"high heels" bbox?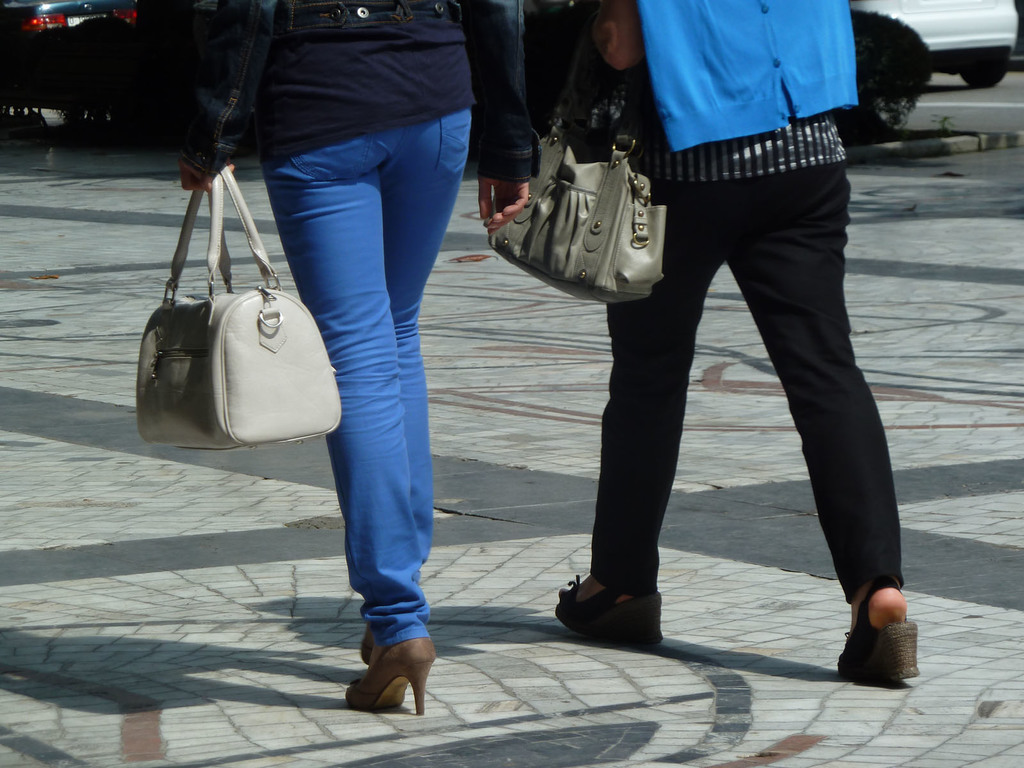
crop(835, 581, 921, 683)
